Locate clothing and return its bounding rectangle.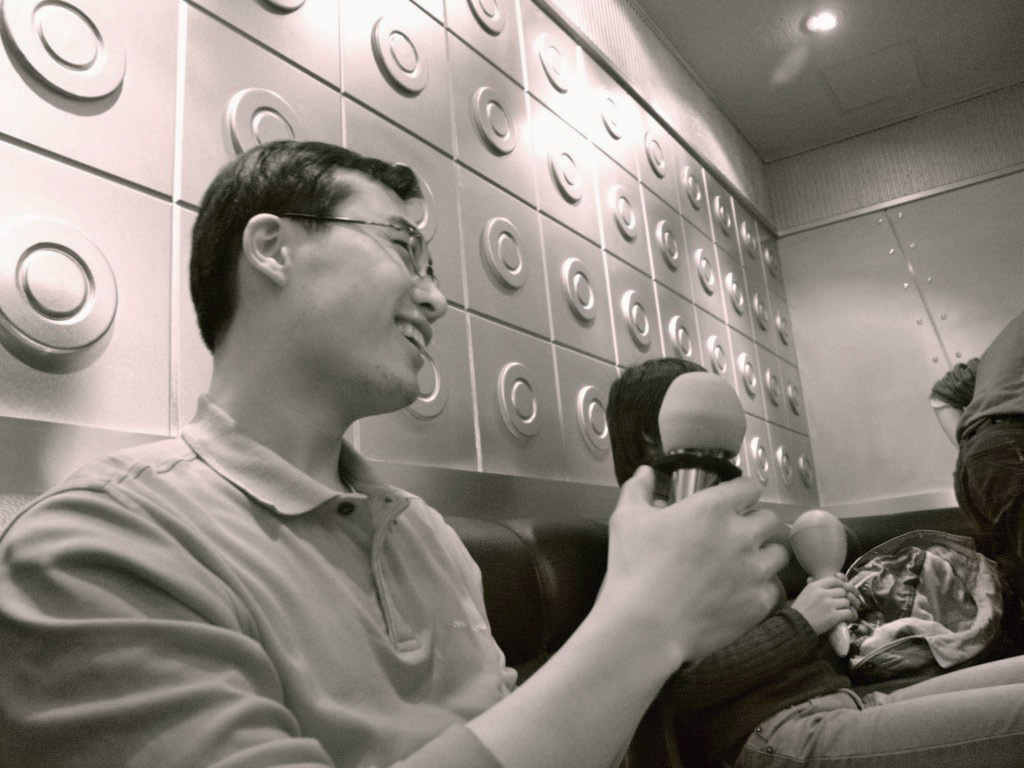
4/392/628/767.
